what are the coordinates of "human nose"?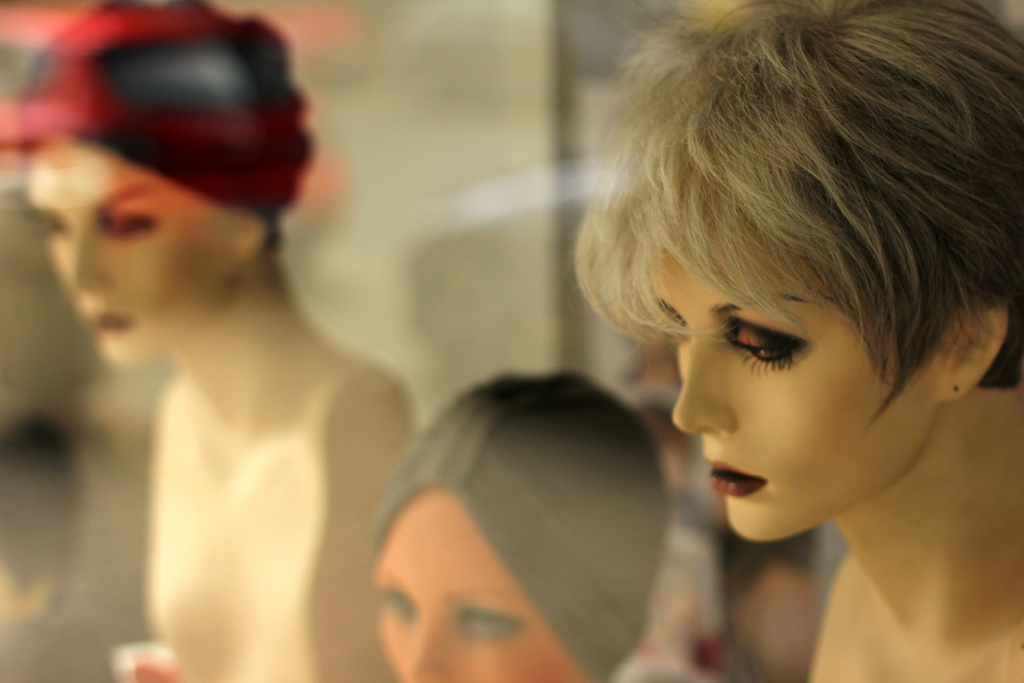
<region>672, 337, 732, 440</region>.
